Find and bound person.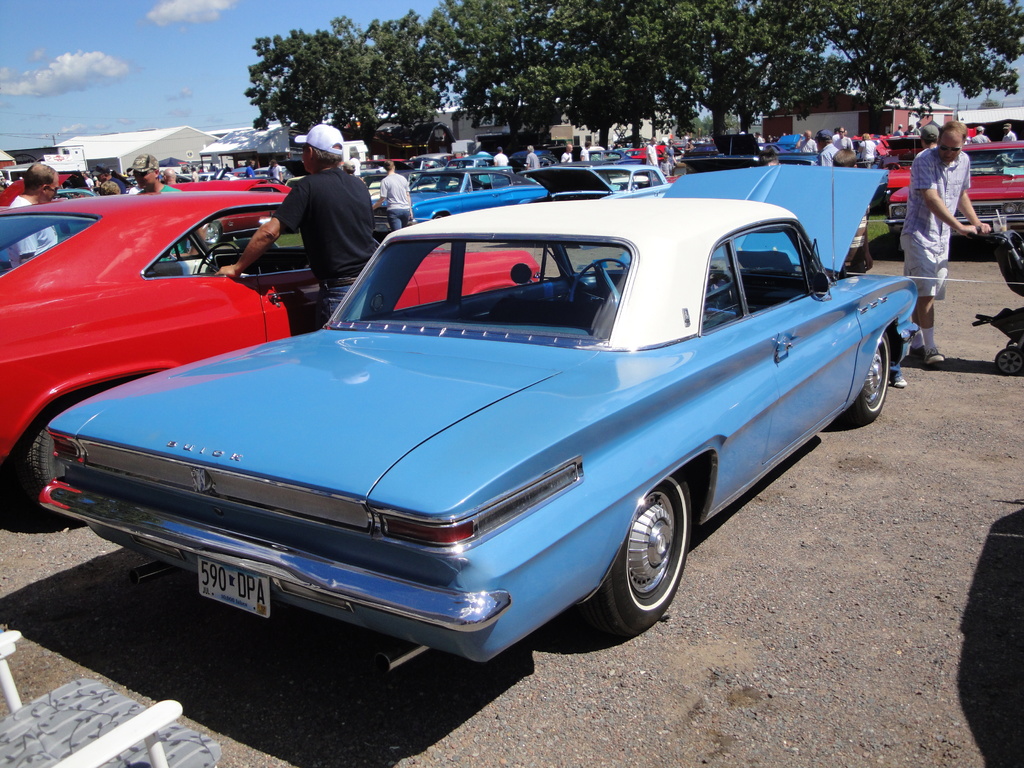
Bound: {"left": 968, "top": 126, "right": 988, "bottom": 143}.
